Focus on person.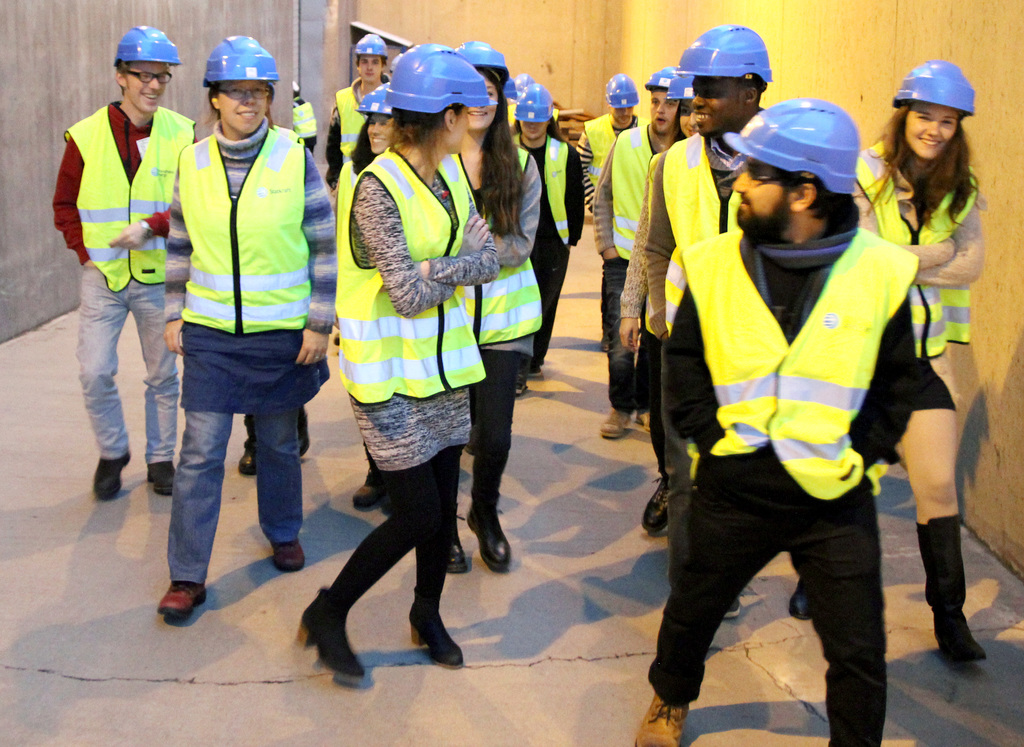
Focused at 154 29 341 629.
